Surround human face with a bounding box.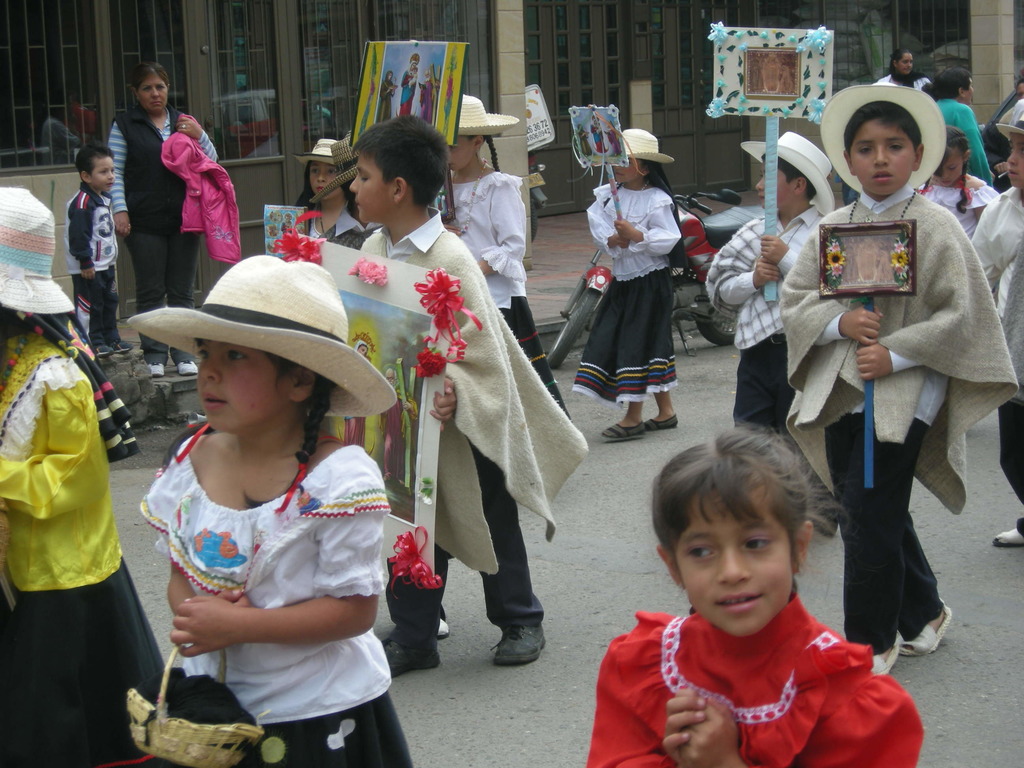
l=349, t=155, r=388, b=225.
